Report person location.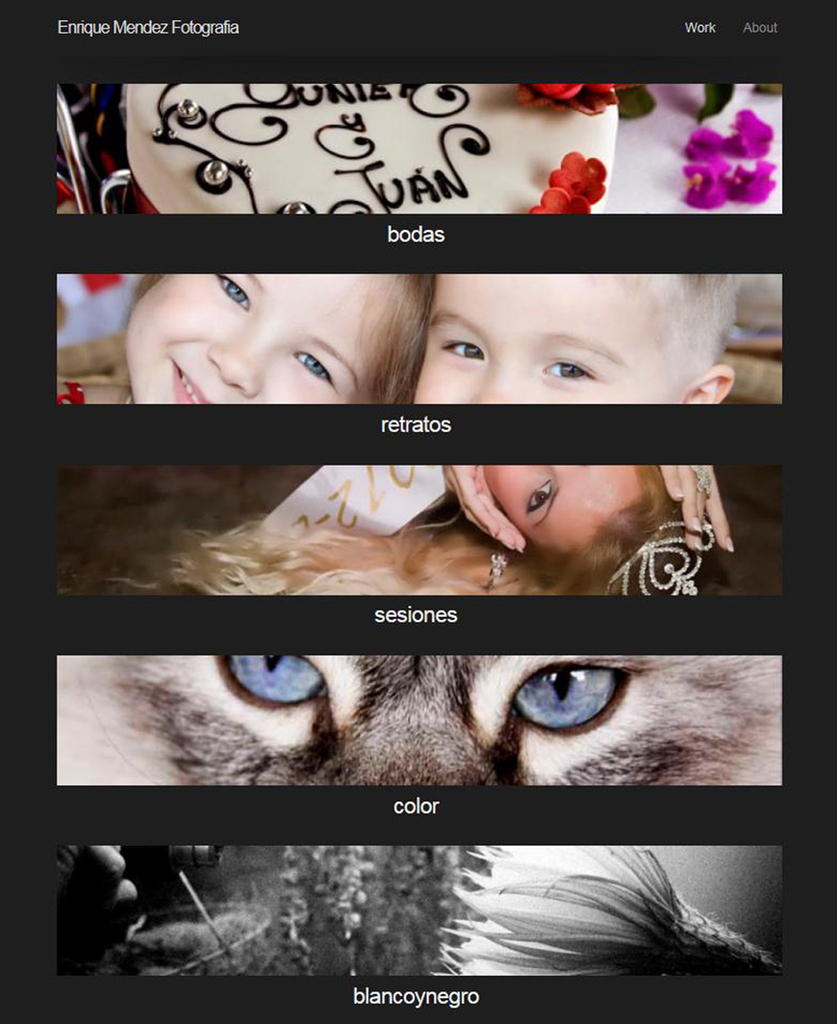
Report: (415, 263, 752, 407).
